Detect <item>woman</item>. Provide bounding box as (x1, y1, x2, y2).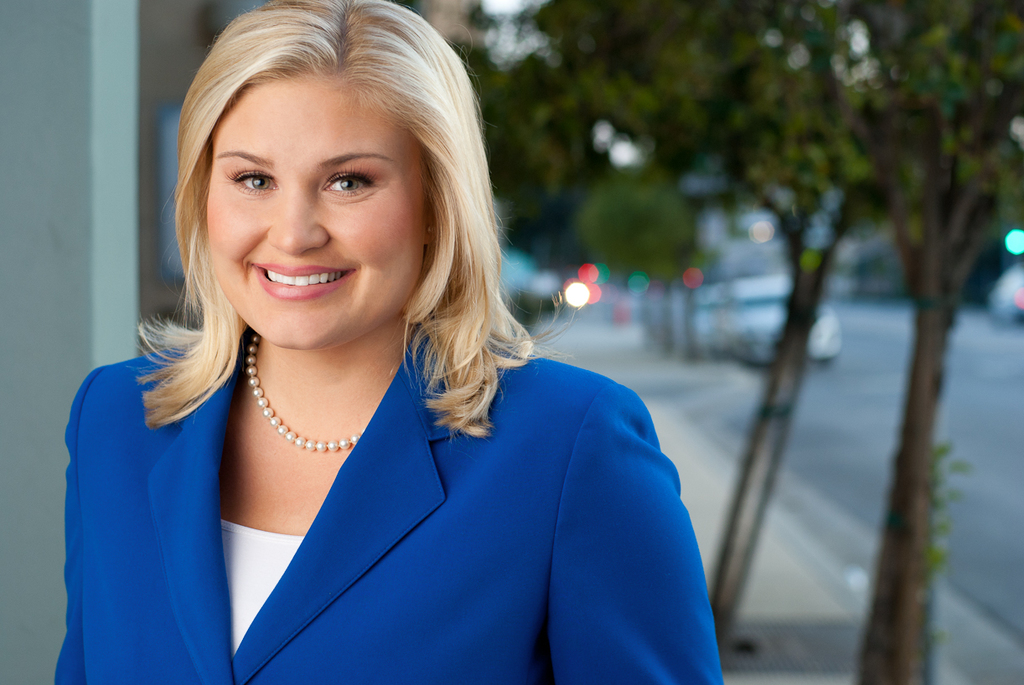
(46, 0, 747, 683).
